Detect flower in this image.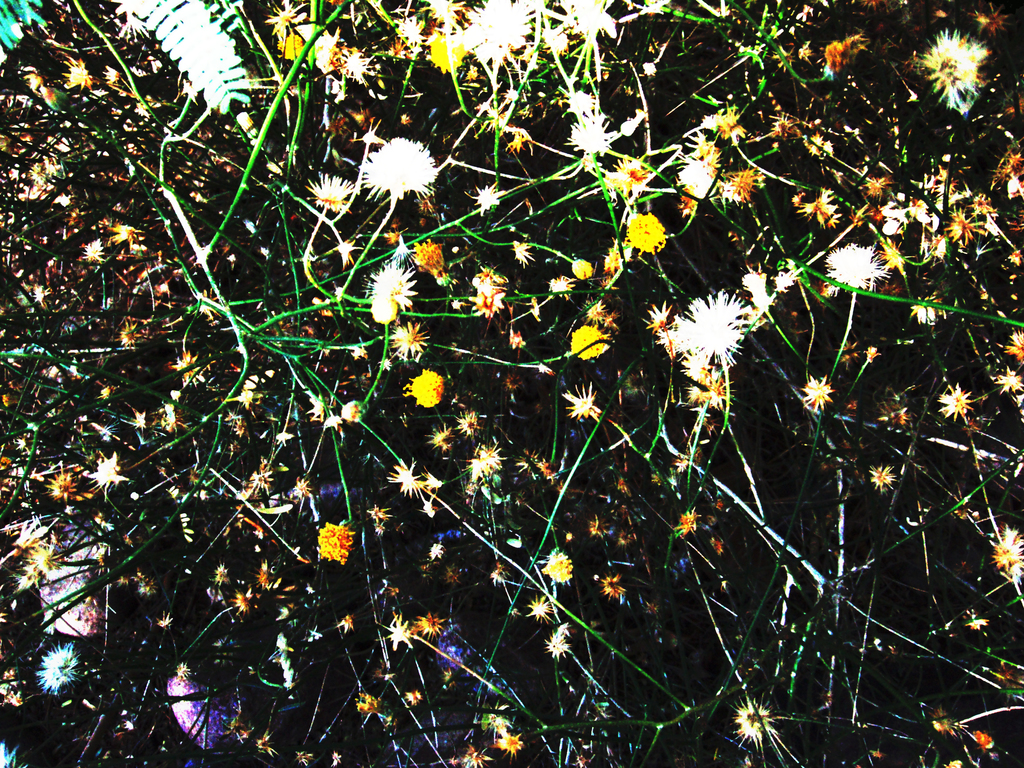
Detection: [left=662, top=279, right=760, bottom=378].
